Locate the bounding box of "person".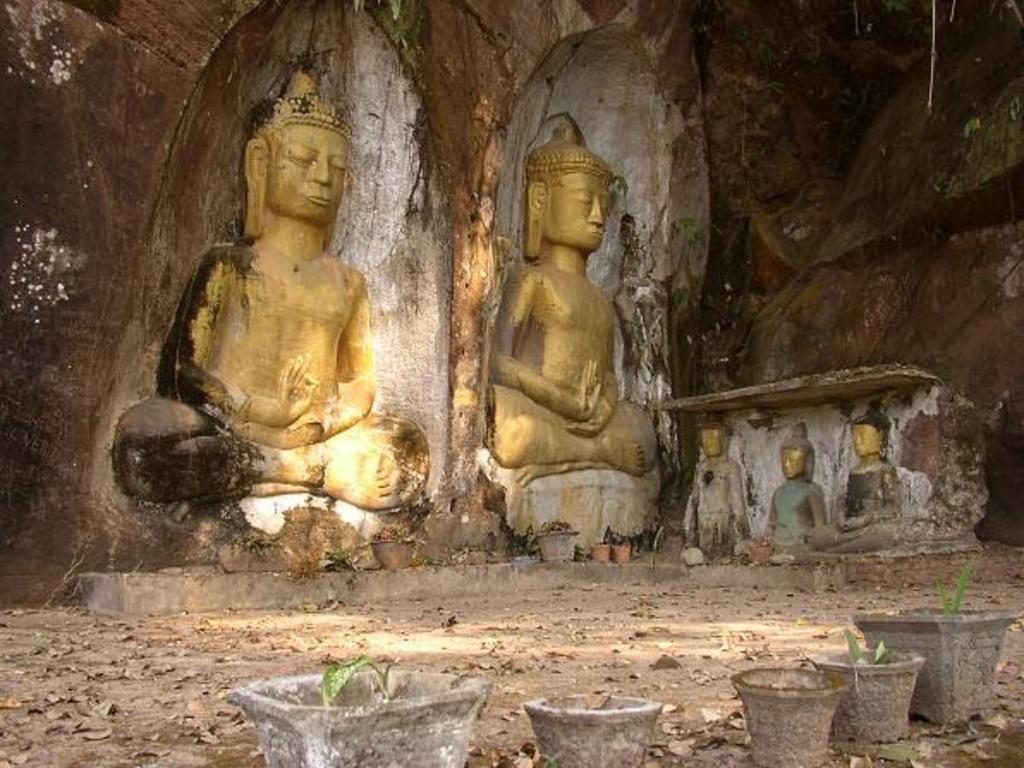
Bounding box: rect(107, 58, 428, 515).
